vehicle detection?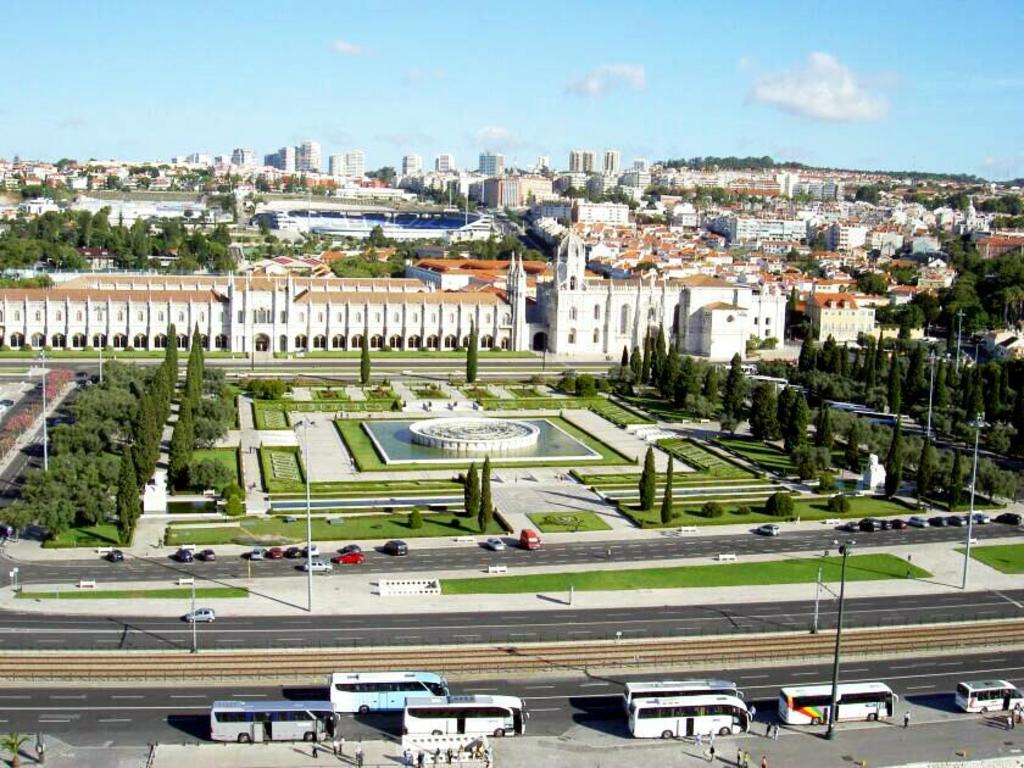
(779,683,897,727)
